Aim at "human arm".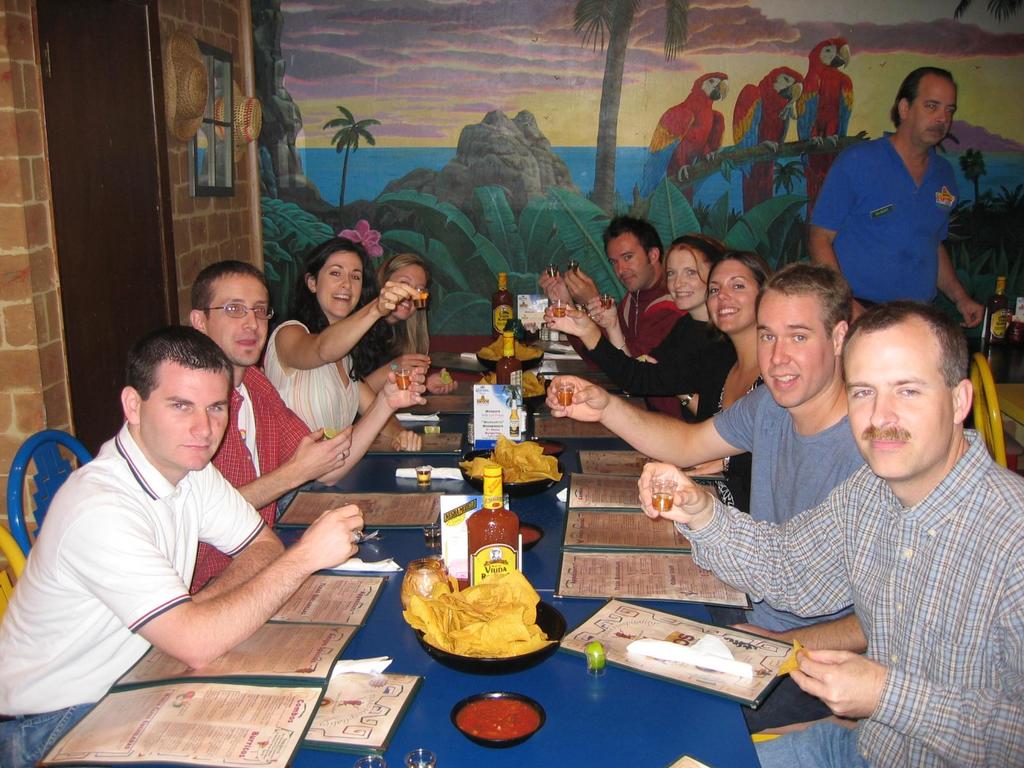
Aimed at (x1=788, y1=642, x2=1023, y2=767).
